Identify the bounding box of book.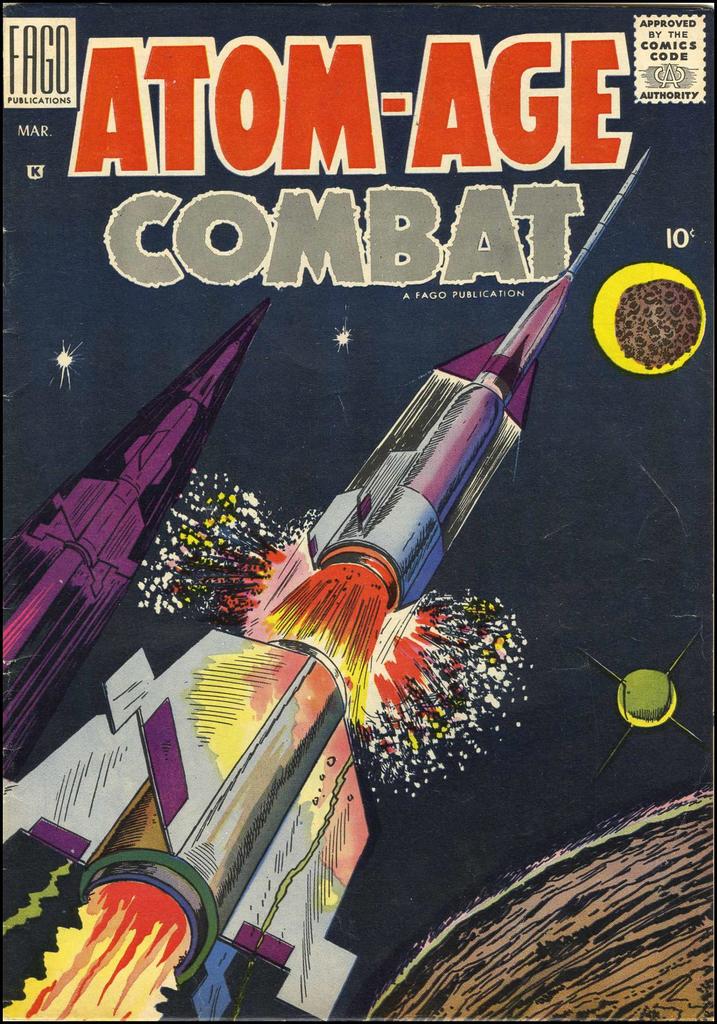
left=0, top=0, right=716, bottom=1023.
